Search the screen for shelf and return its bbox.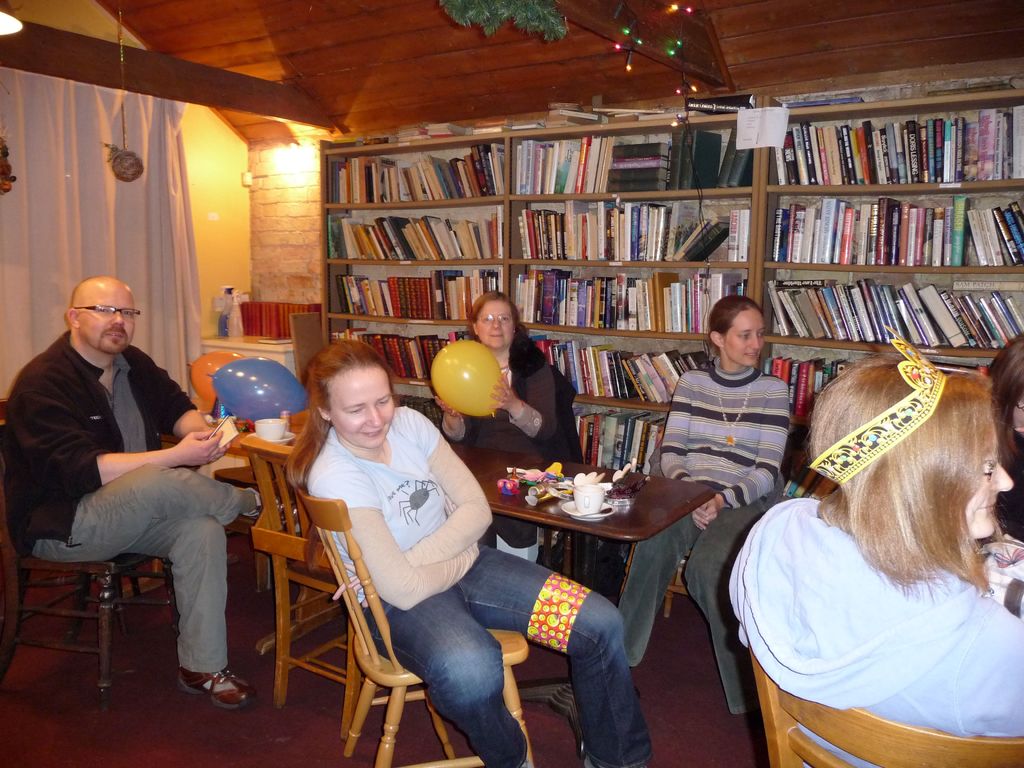
Found: (305,146,501,426).
